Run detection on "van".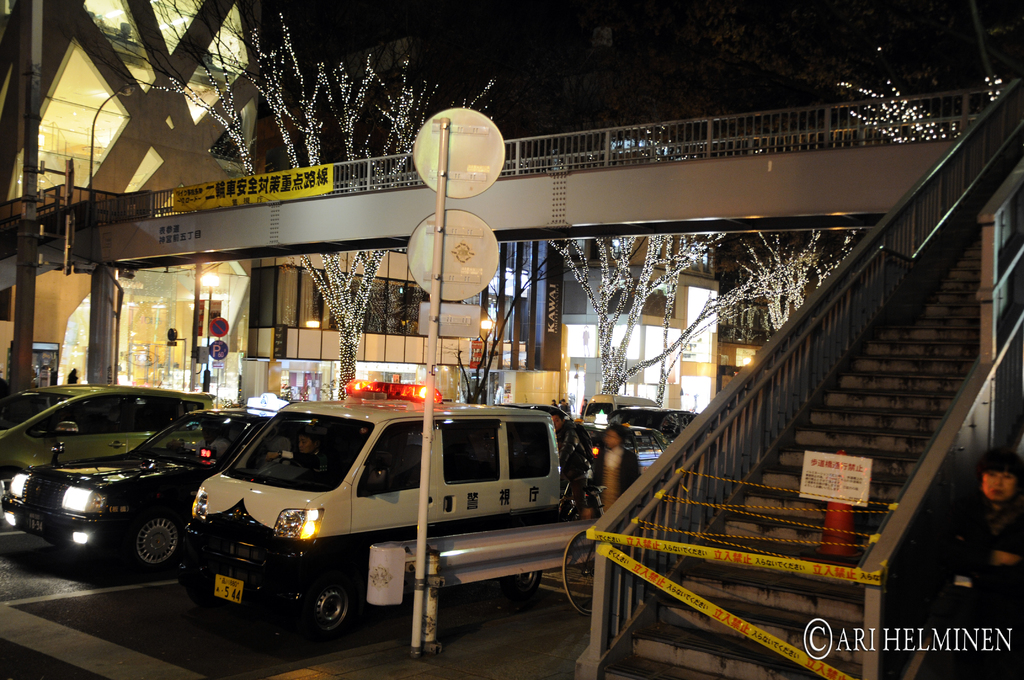
Result: (left=175, top=376, right=565, bottom=644).
